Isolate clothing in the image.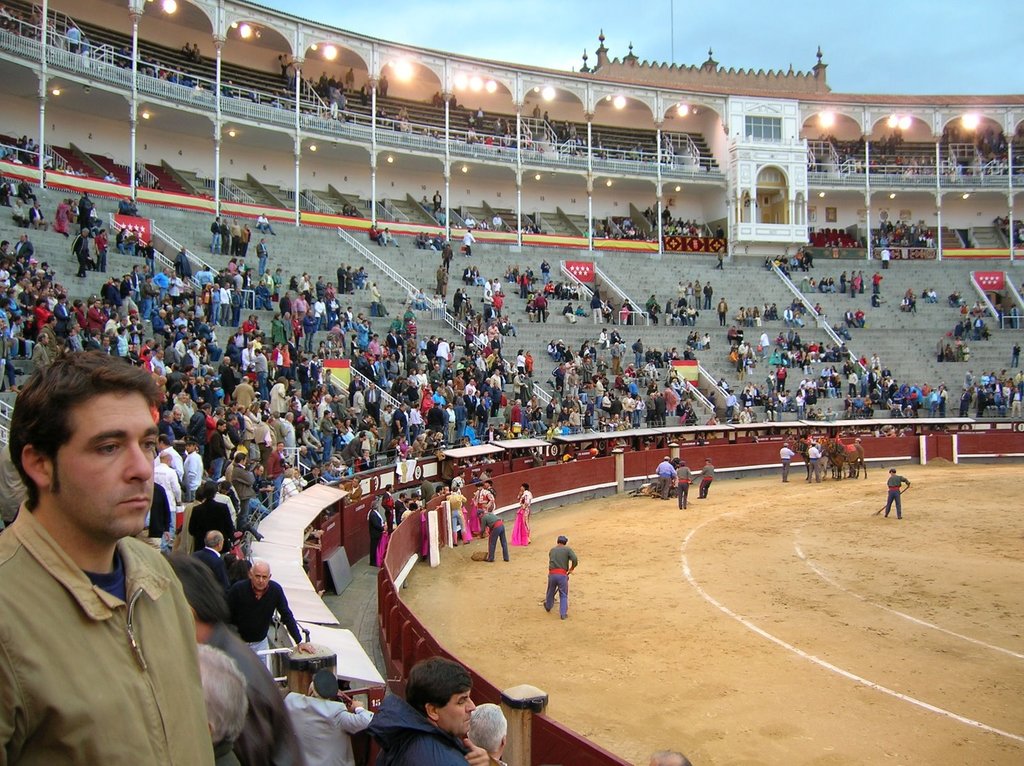
Isolated region: [left=513, top=484, right=531, bottom=540].
